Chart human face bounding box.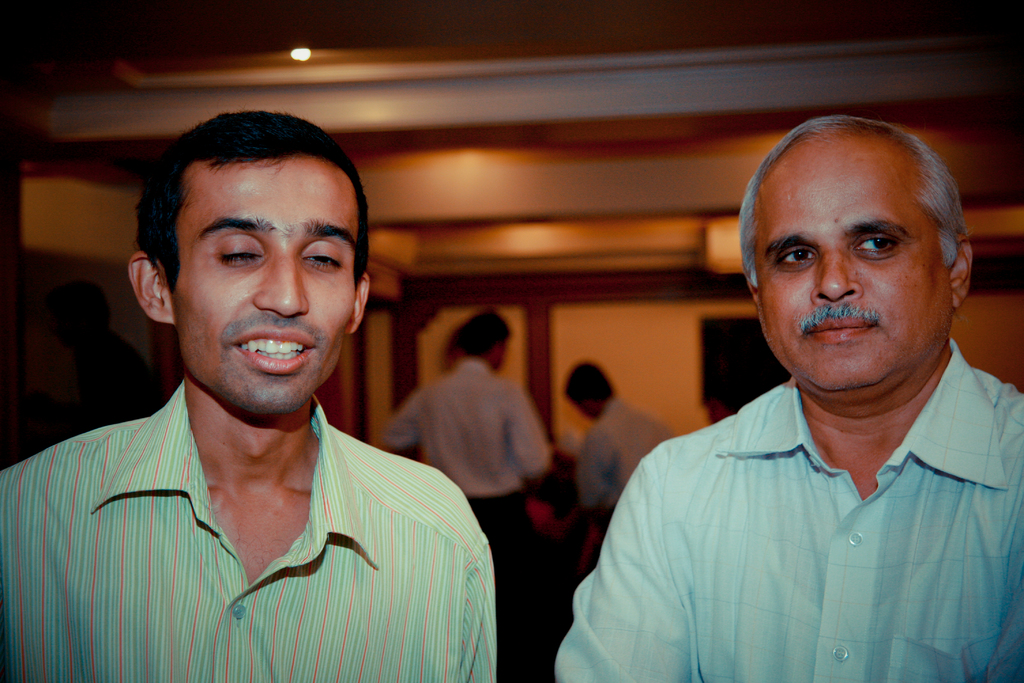
Charted: (177,165,360,410).
